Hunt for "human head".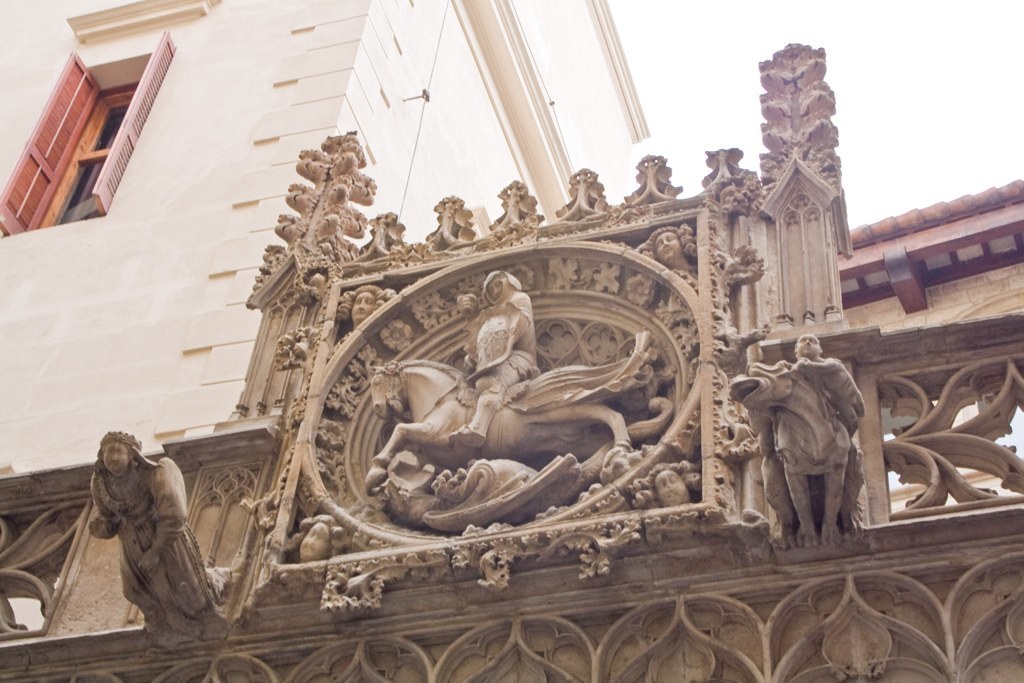
Hunted down at x1=96, y1=431, x2=131, y2=477.
